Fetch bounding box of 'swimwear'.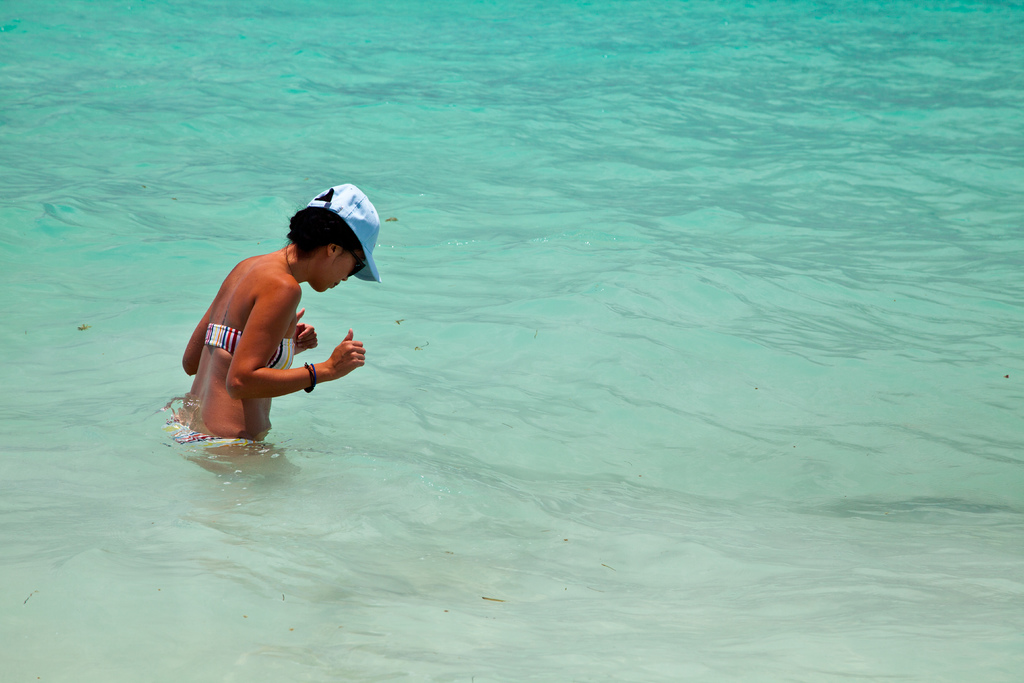
Bbox: 198:334:305:356.
